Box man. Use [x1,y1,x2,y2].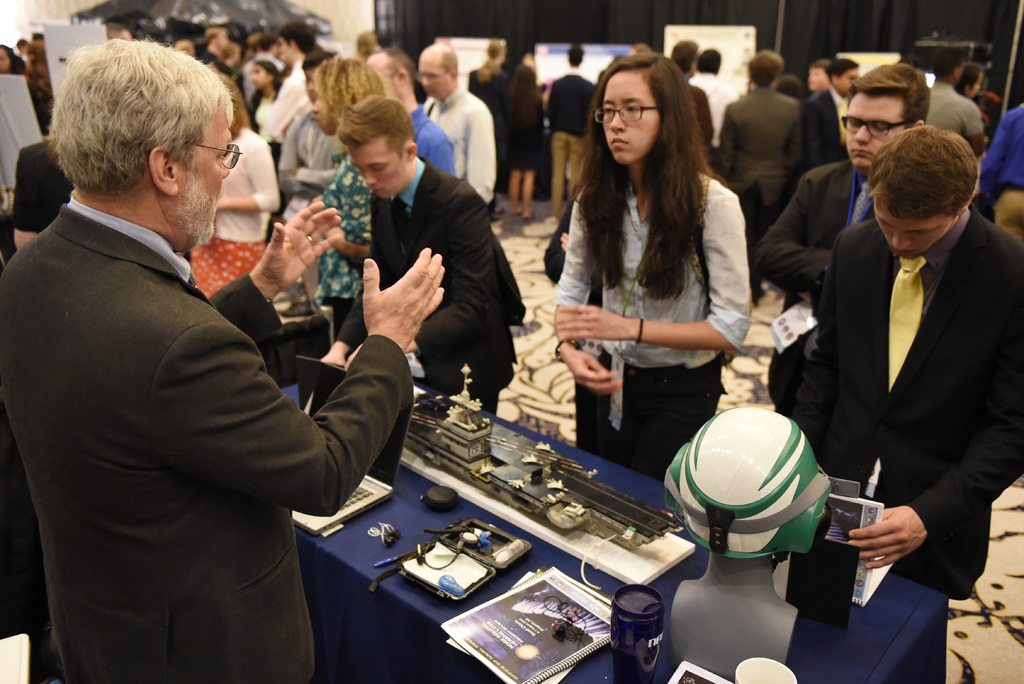
[323,96,530,416].
